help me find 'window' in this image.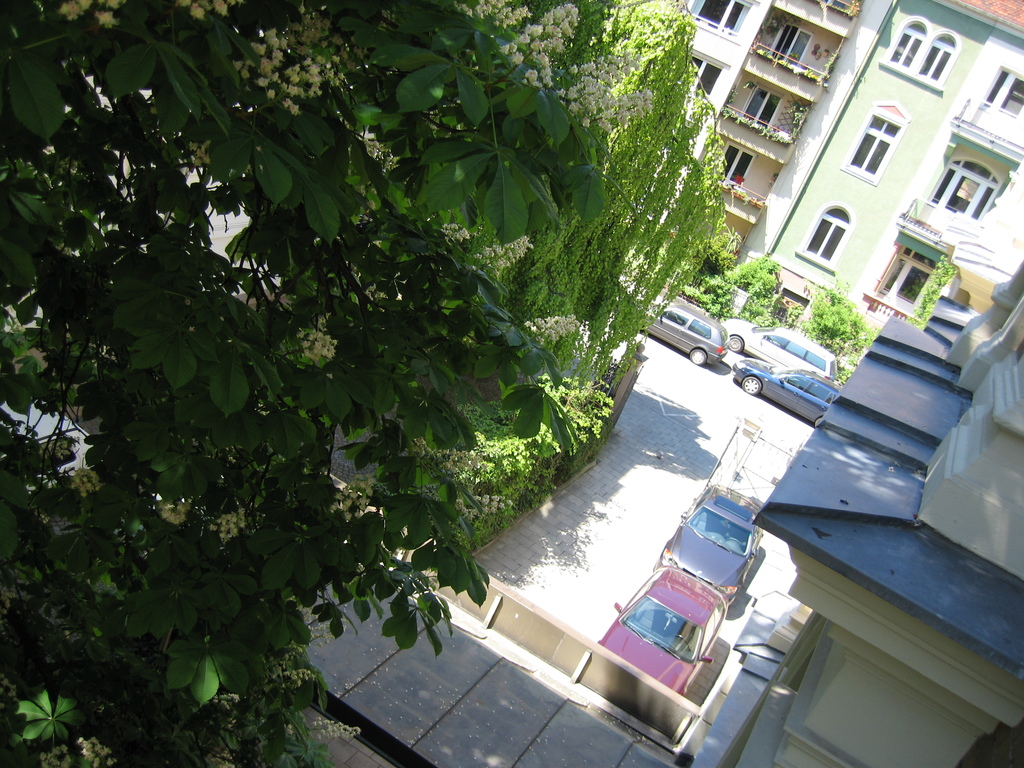
Found it: rect(783, 24, 810, 69).
